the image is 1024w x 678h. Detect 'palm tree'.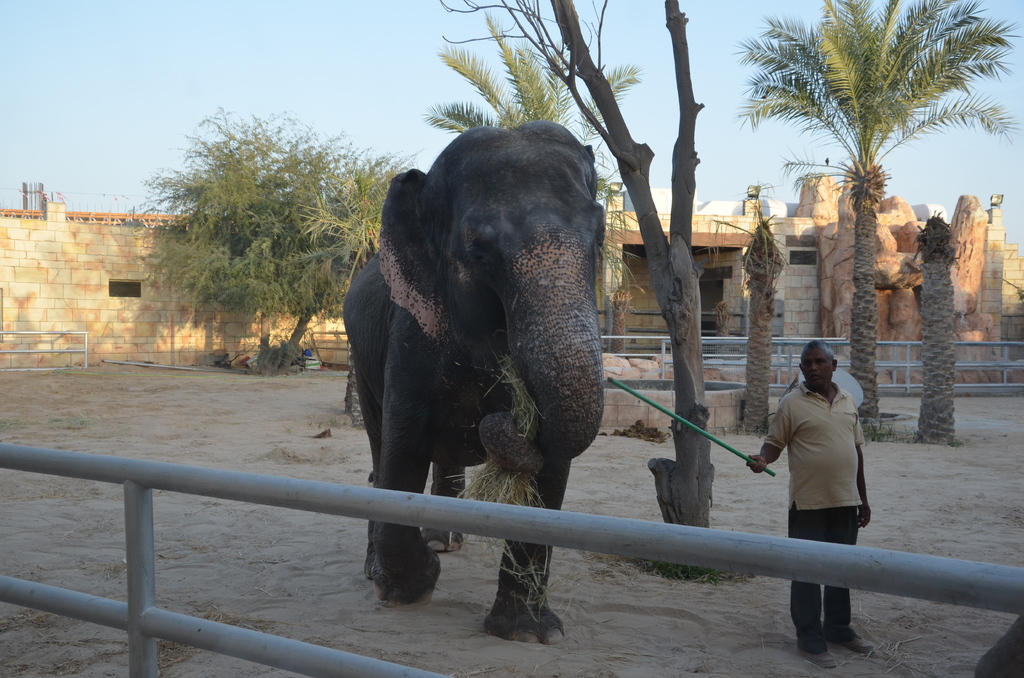
Detection: 730 0 1023 421.
